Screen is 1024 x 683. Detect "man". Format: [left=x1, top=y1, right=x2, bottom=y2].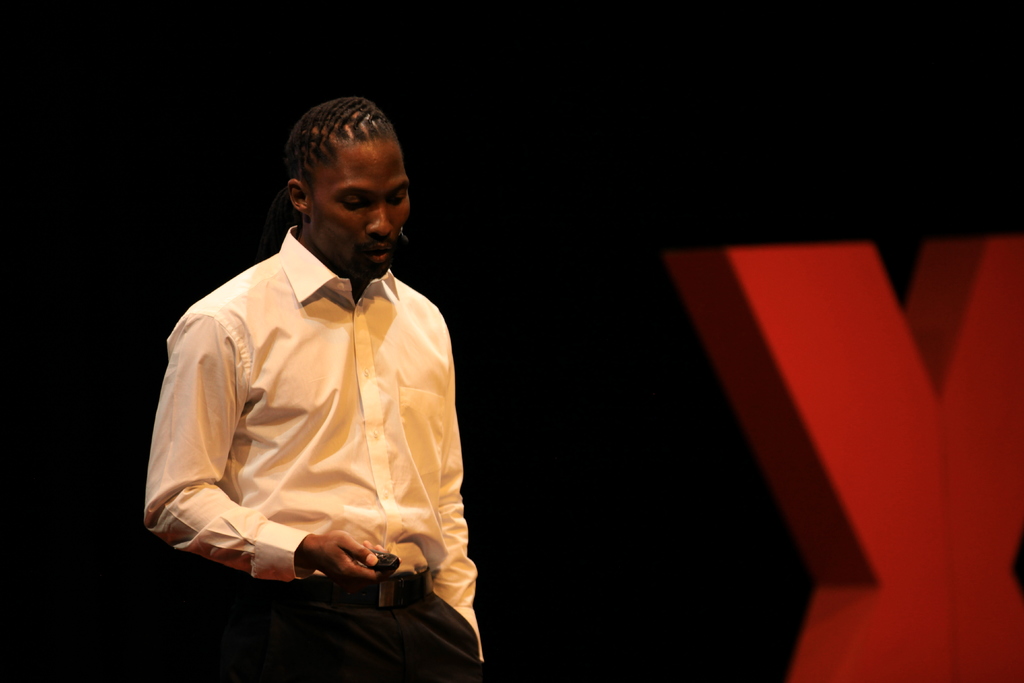
[left=115, top=97, right=482, bottom=643].
